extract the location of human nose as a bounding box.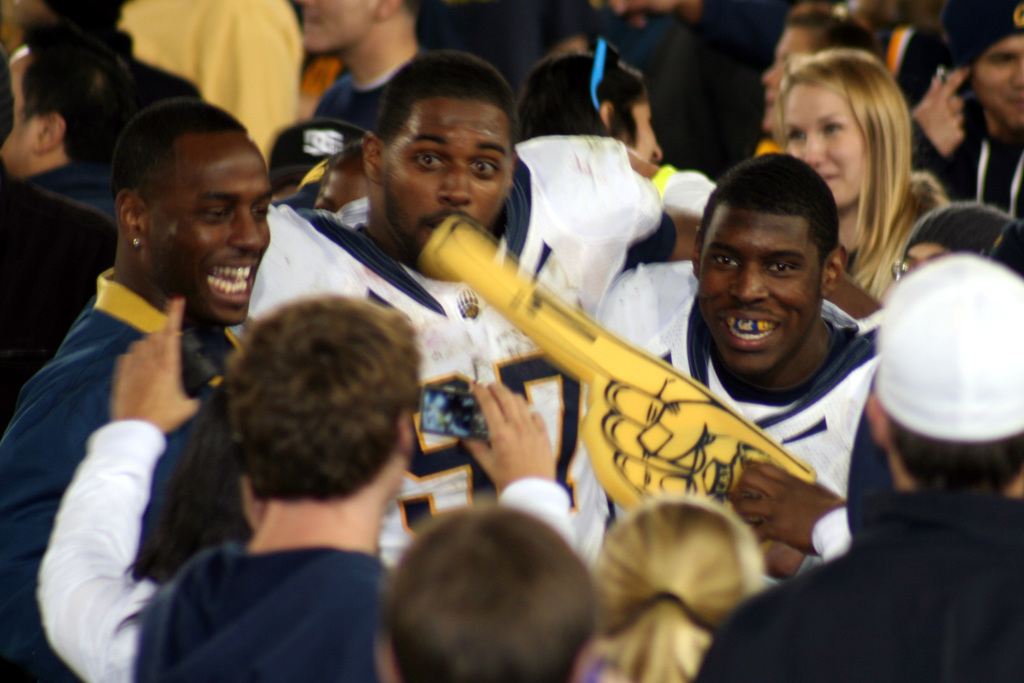
[805, 127, 830, 169].
